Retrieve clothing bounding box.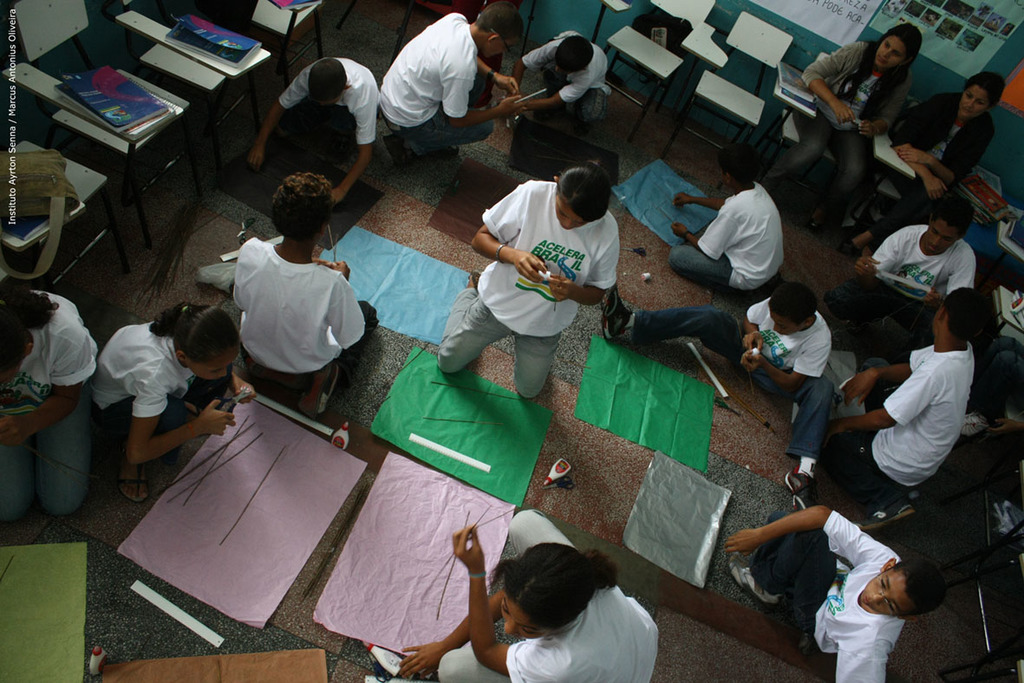
Bounding box: bbox=[825, 336, 989, 504].
